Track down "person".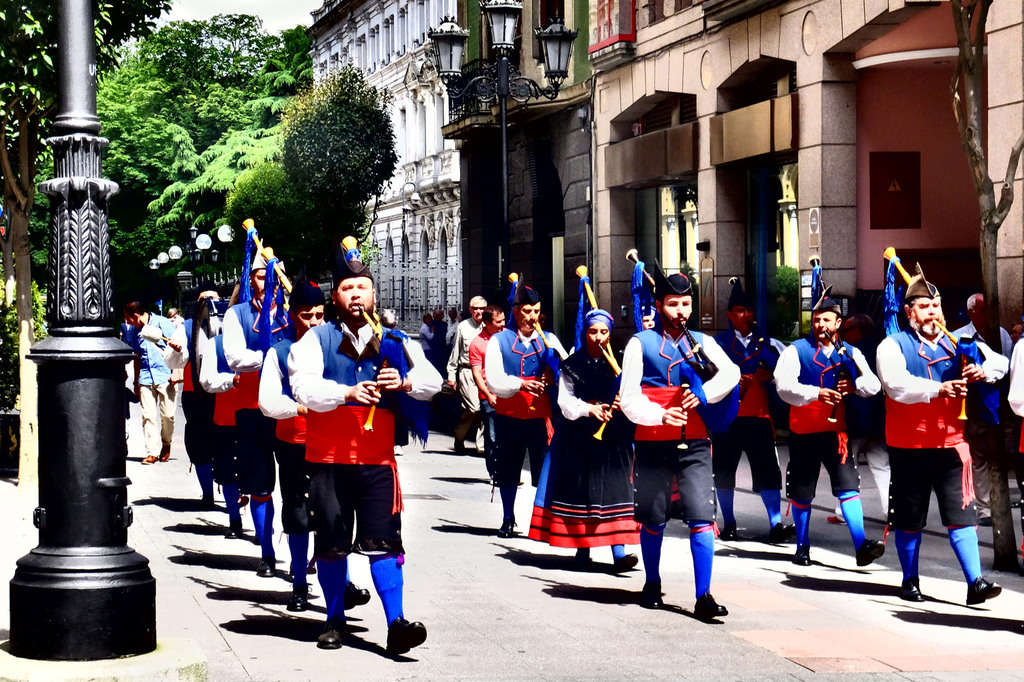
Tracked to [117,292,182,466].
